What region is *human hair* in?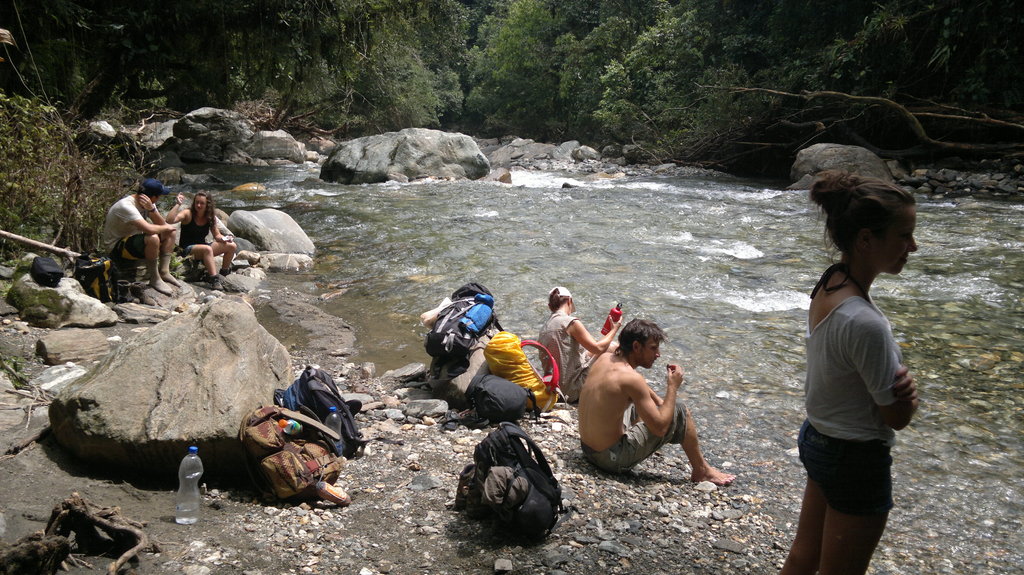
locate(544, 287, 566, 311).
